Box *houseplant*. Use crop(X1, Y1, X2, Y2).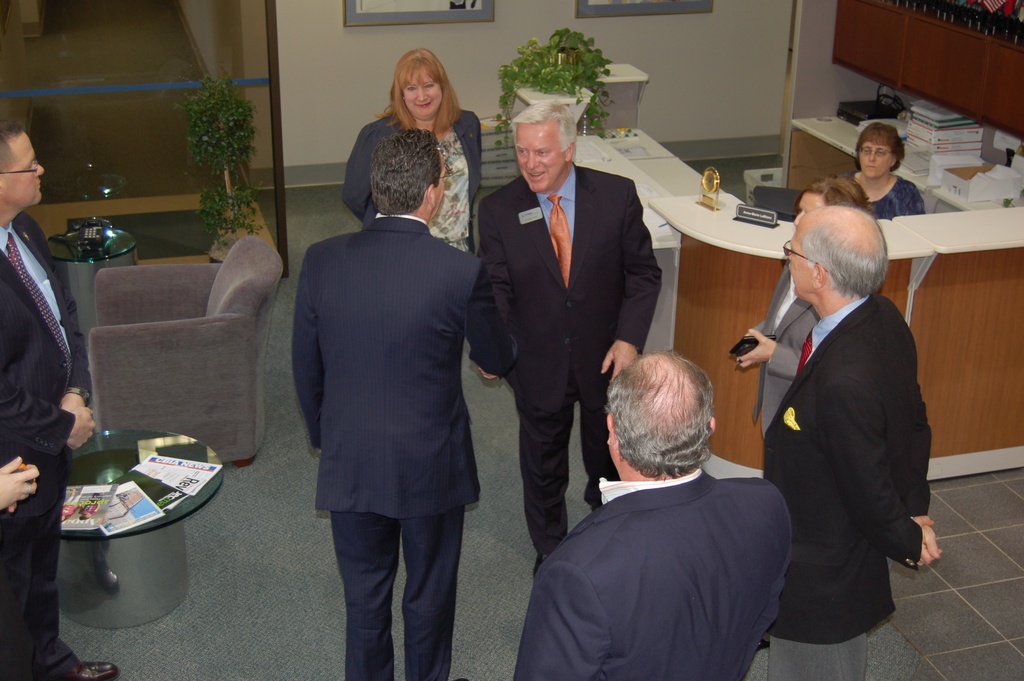
crop(493, 22, 618, 172).
